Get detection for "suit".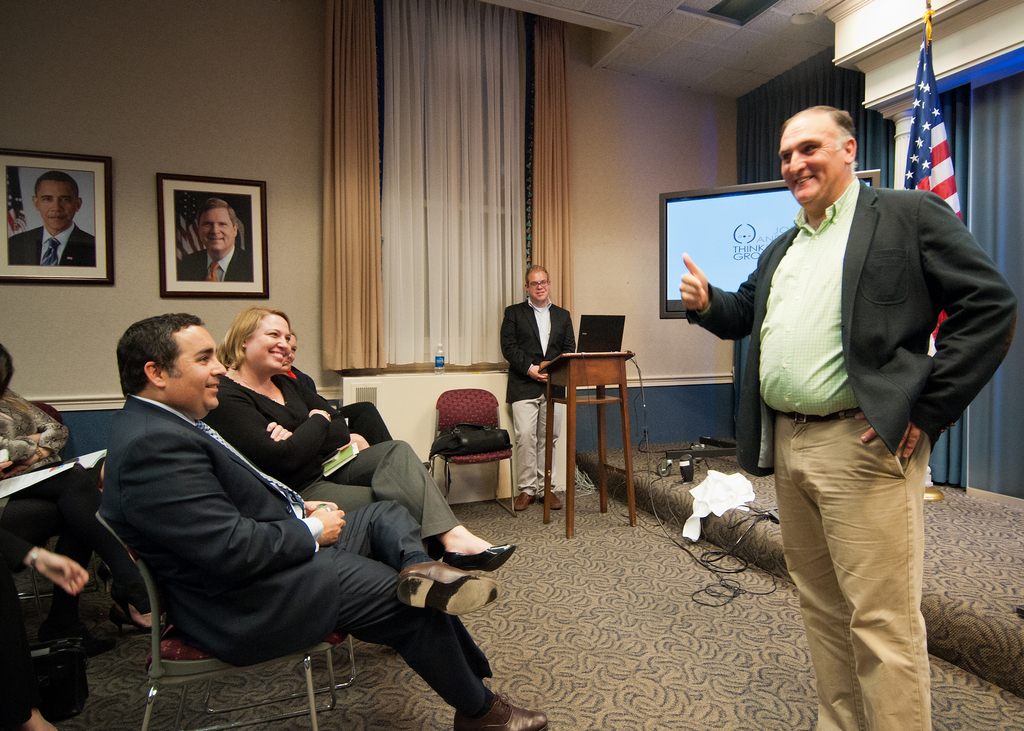
Detection: bbox=[500, 270, 580, 400].
